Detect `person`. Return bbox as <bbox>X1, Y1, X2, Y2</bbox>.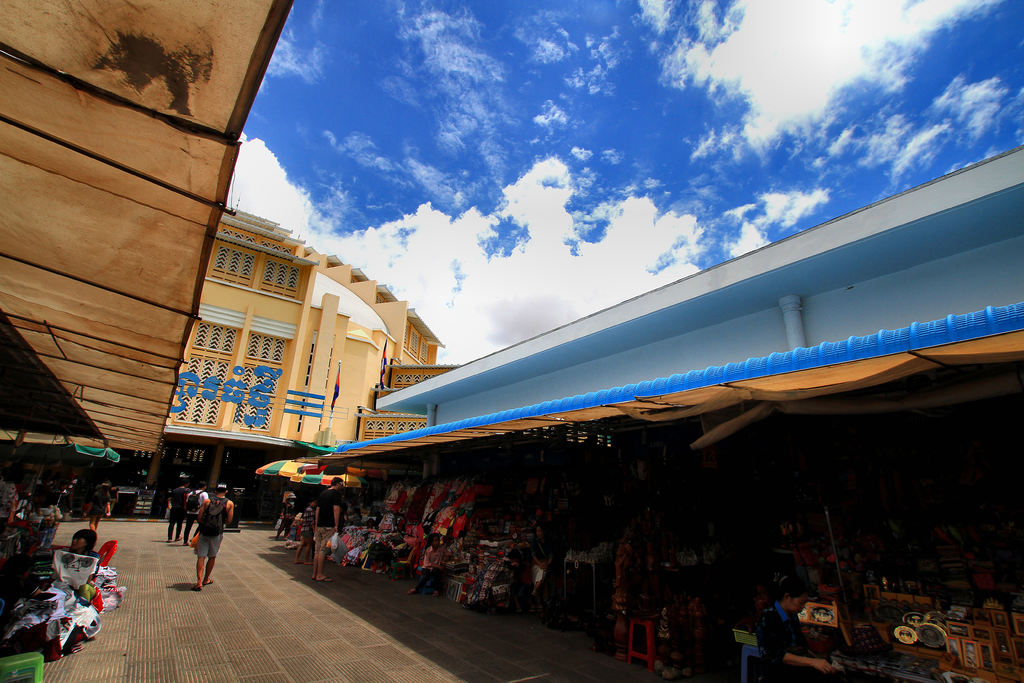
<bbox>33, 527, 100, 592</bbox>.
